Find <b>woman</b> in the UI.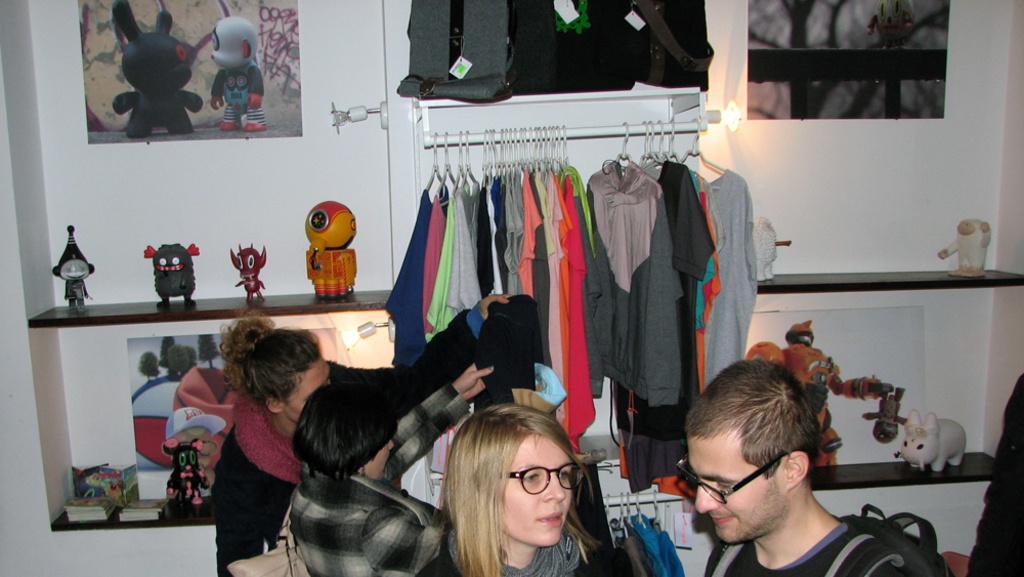
UI element at <region>431, 402, 616, 576</region>.
